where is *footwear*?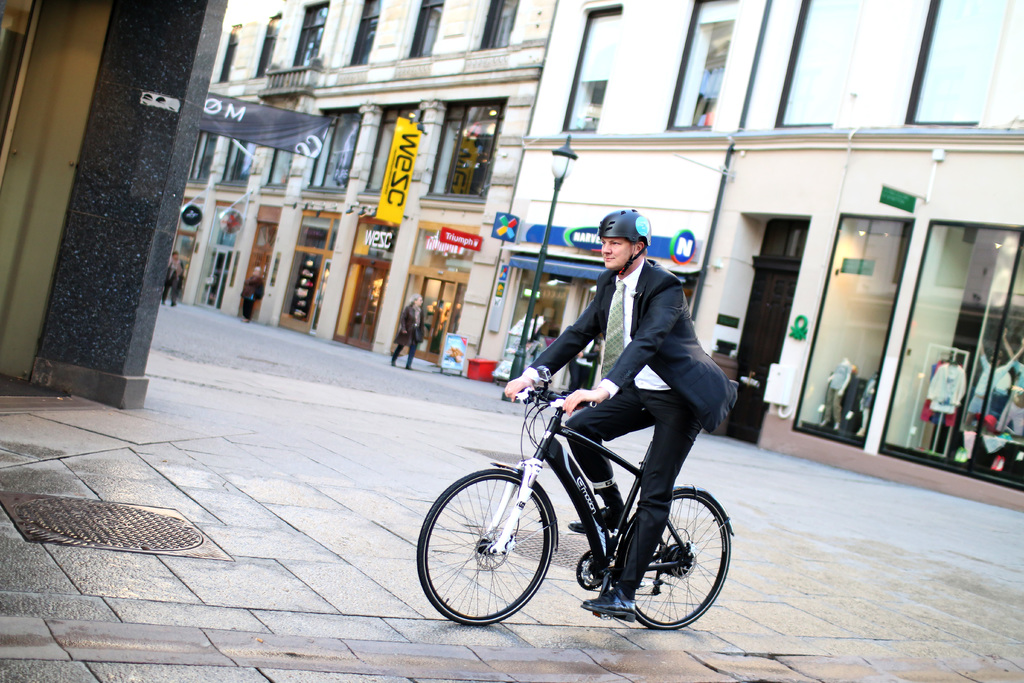
box(405, 364, 415, 372).
